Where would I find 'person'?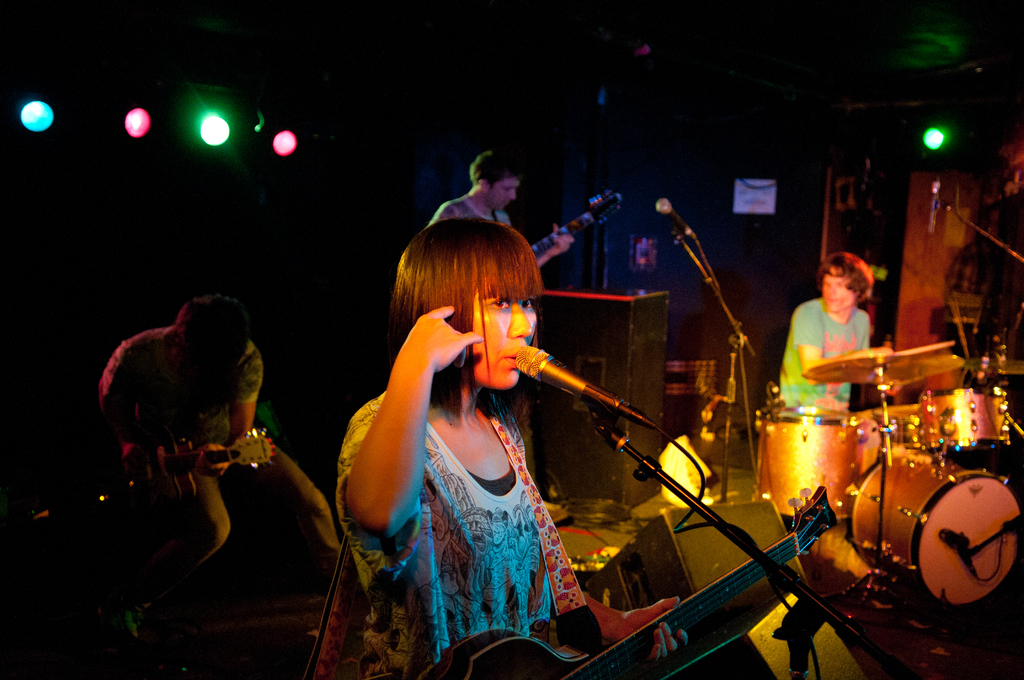
At (x1=74, y1=282, x2=349, y2=655).
